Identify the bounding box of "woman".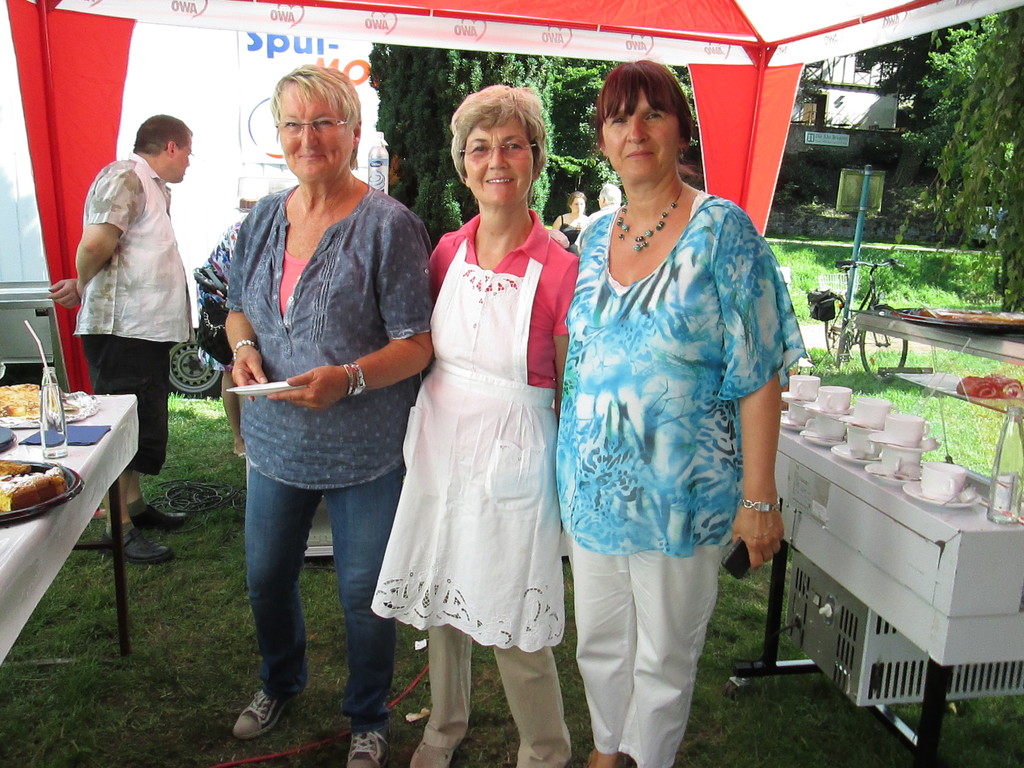
pyautogui.locateOnScreen(553, 68, 808, 767).
